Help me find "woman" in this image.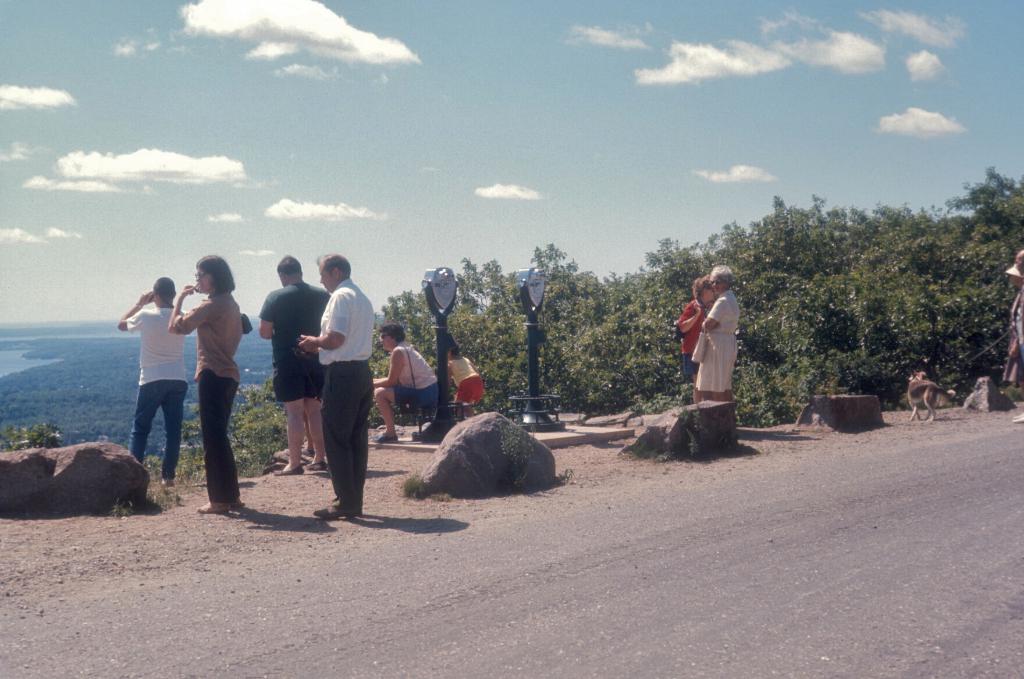
Found it: left=696, top=266, right=741, bottom=413.
